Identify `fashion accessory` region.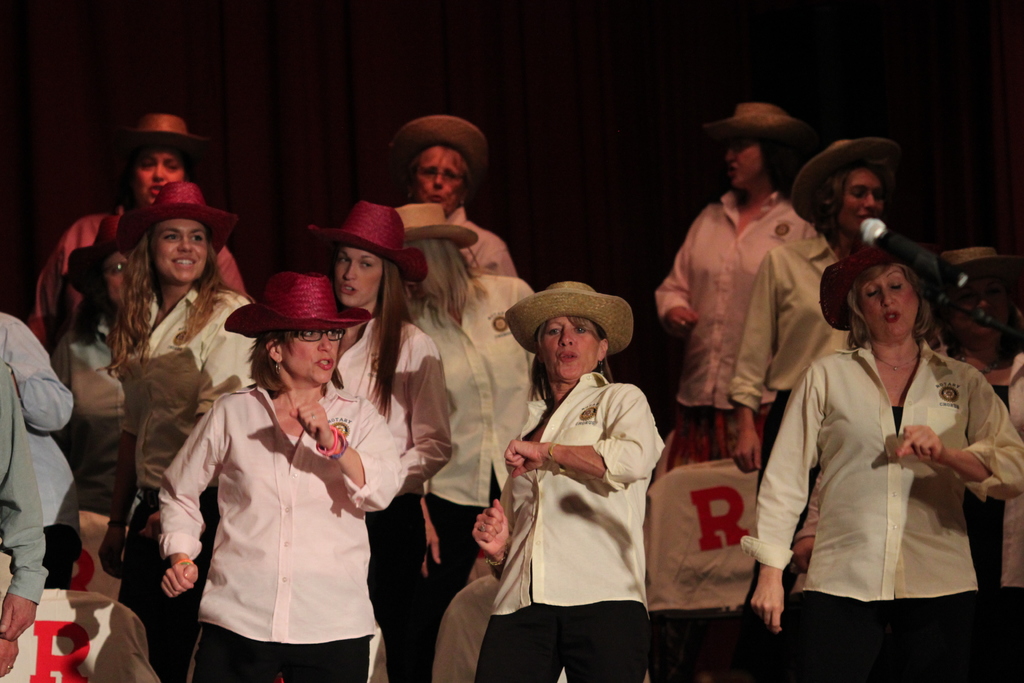
Region: rect(872, 350, 921, 372).
